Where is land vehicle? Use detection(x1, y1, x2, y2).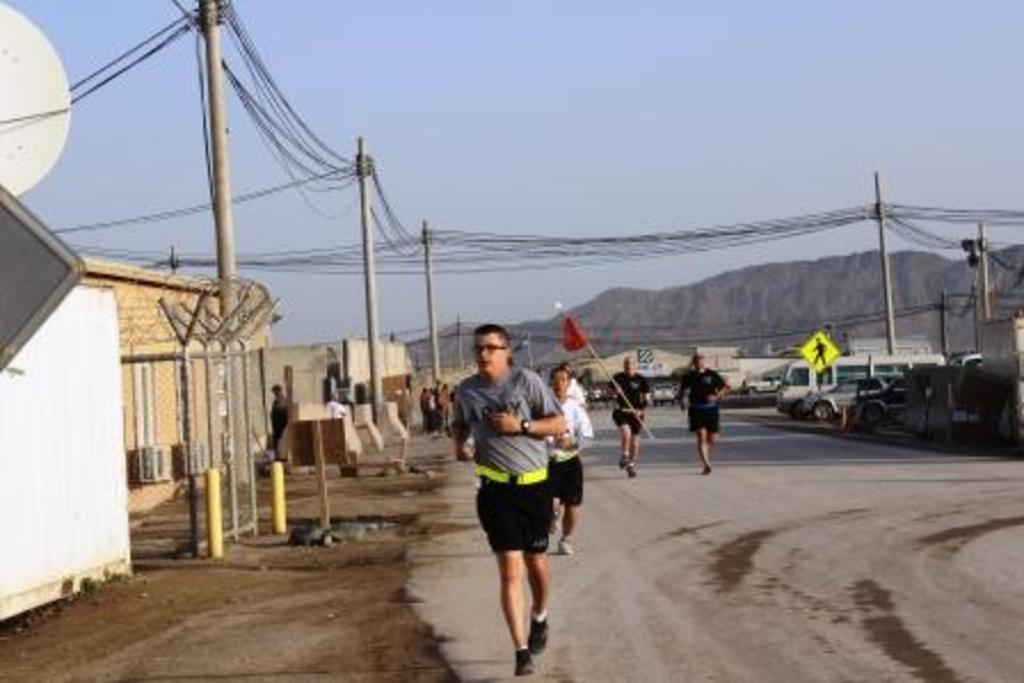
detection(773, 356, 944, 420).
